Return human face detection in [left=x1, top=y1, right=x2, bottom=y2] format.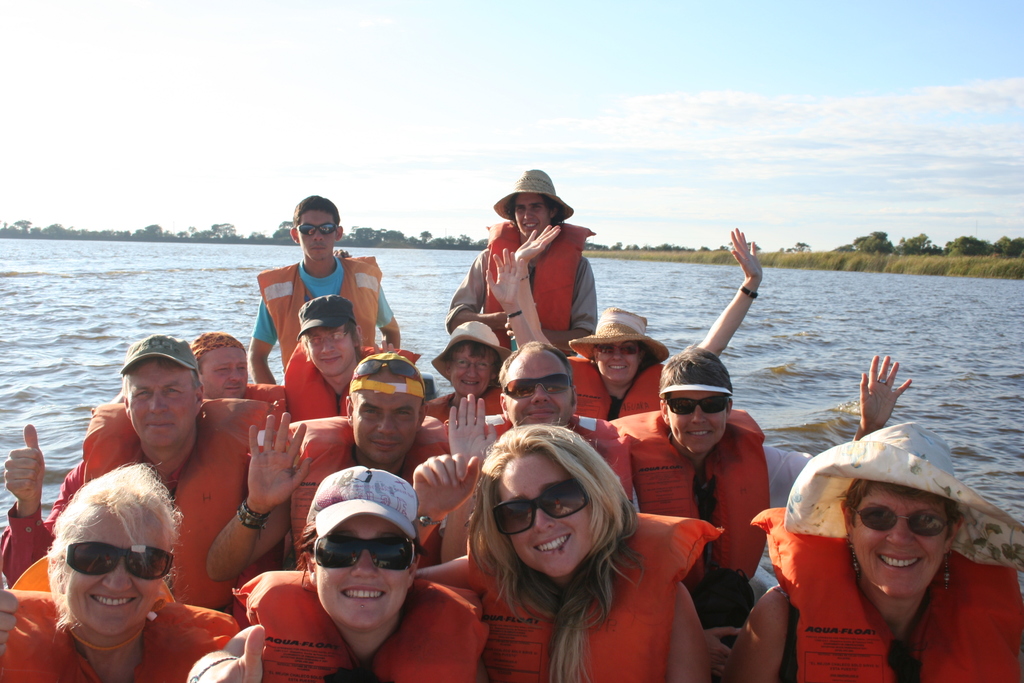
[left=314, top=514, right=411, bottom=630].
